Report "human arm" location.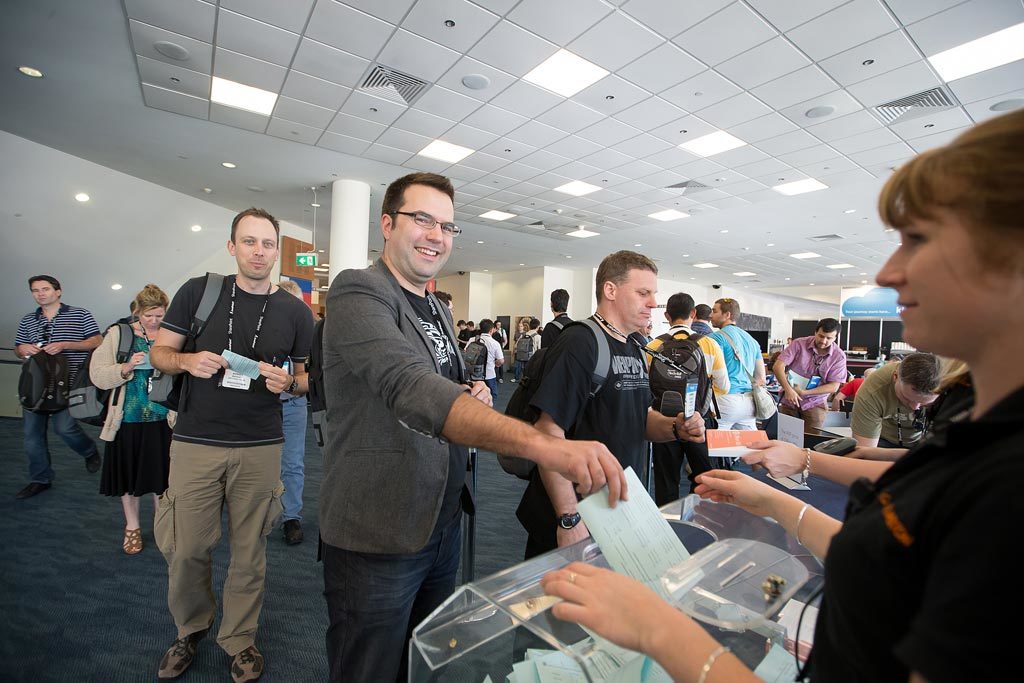
Report: (21,310,47,363).
